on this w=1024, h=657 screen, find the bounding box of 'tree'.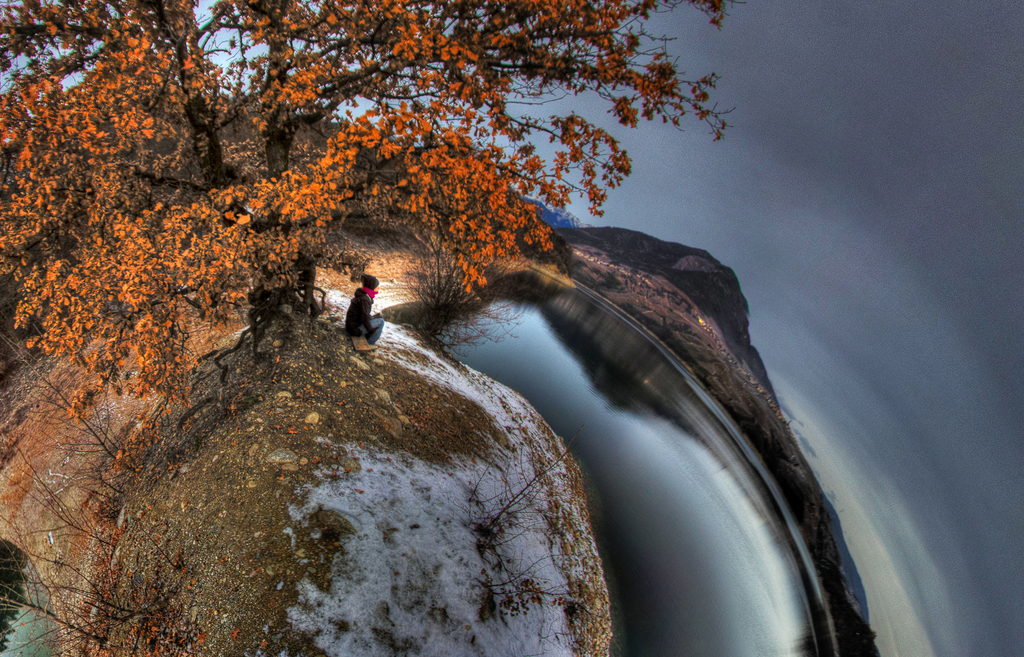
Bounding box: (x1=1, y1=0, x2=732, y2=453).
